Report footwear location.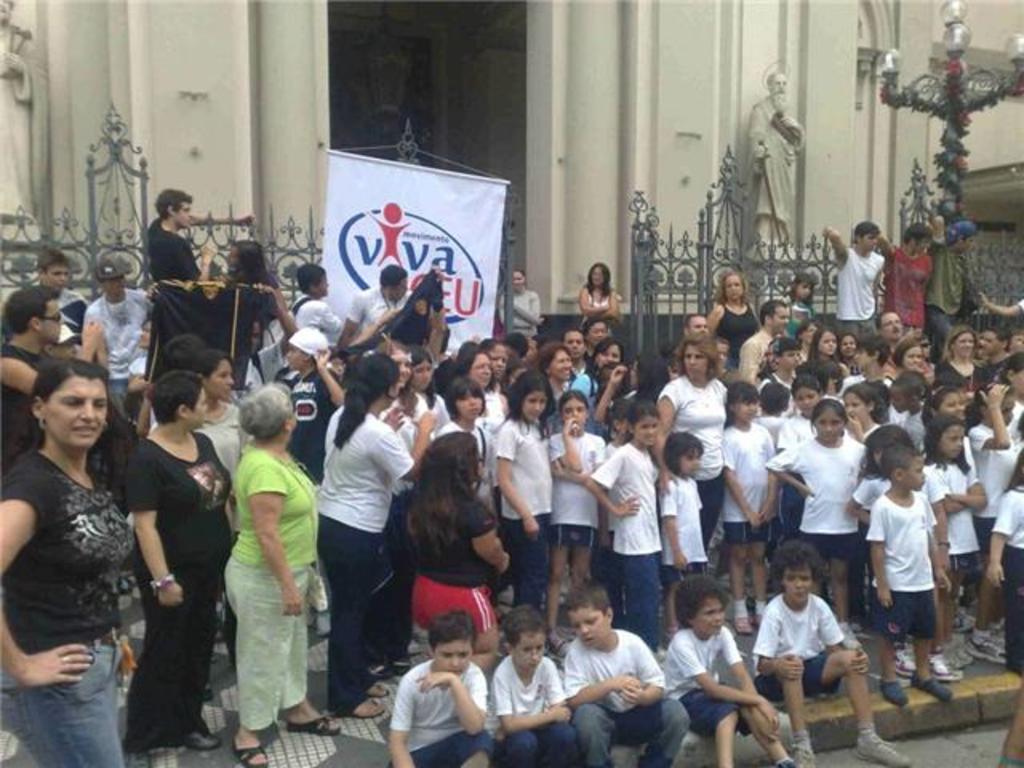
Report: Rect(846, 722, 910, 766).
